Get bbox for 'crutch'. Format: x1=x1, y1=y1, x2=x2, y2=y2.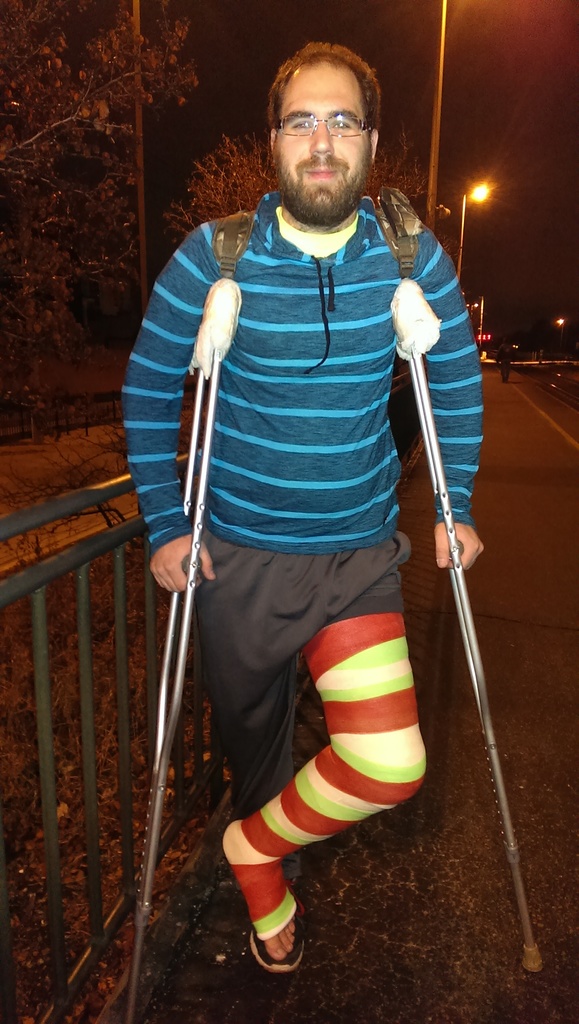
x1=390, y1=279, x2=542, y2=973.
